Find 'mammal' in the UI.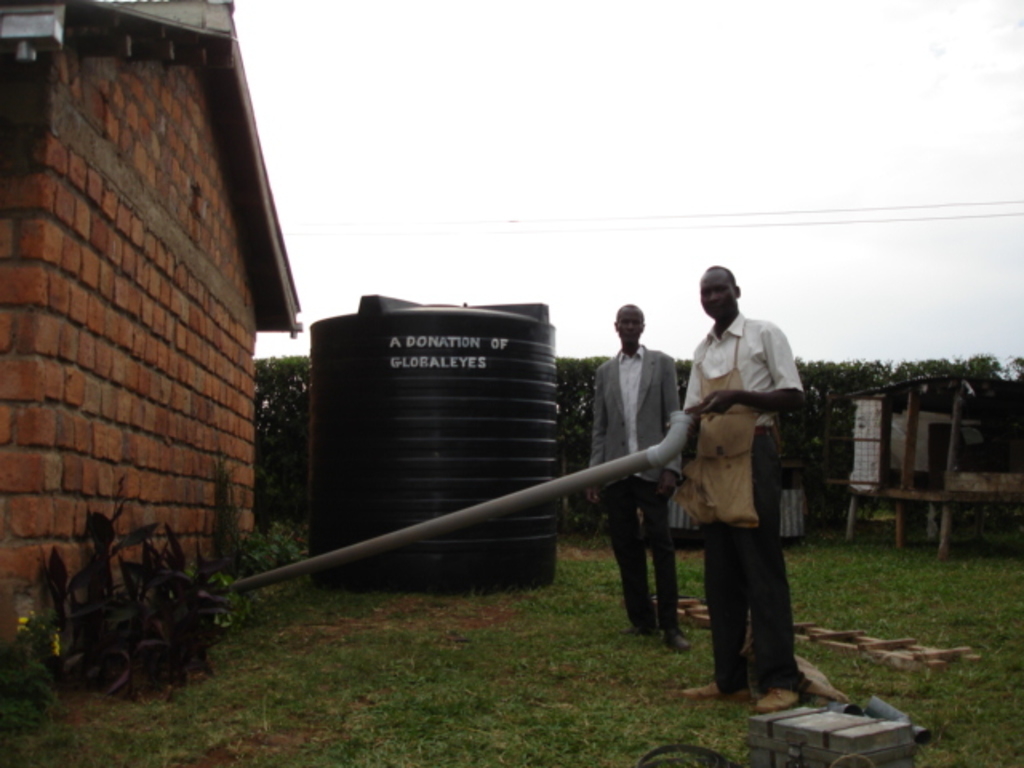
UI element at rect(680, 269, 798, 706).
